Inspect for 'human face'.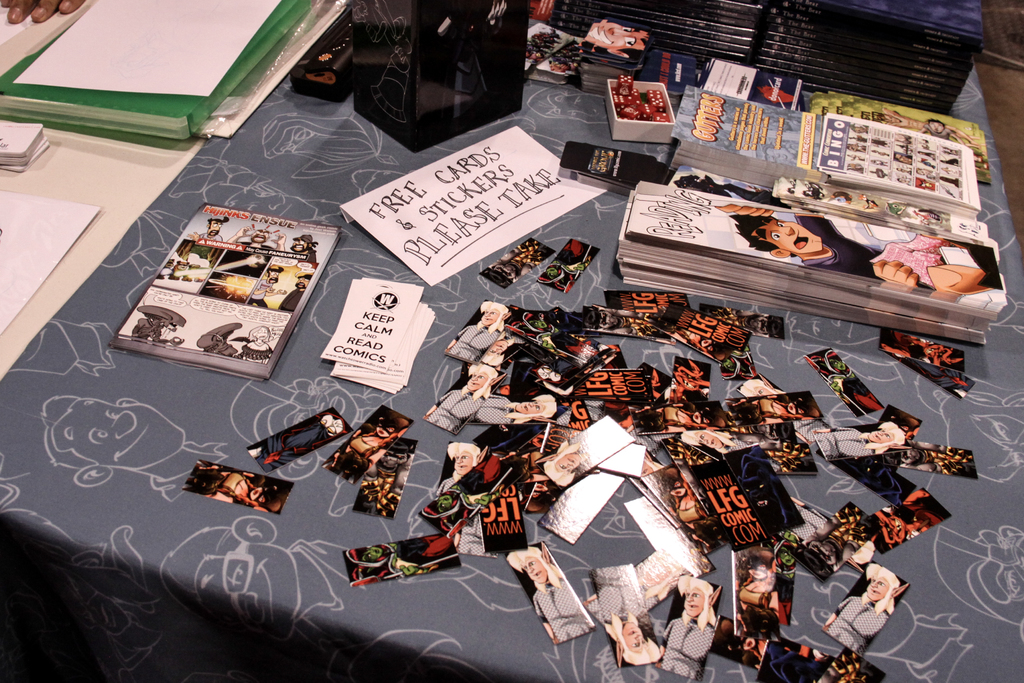
Inspection: bbox(769, 218, 826, 261).
